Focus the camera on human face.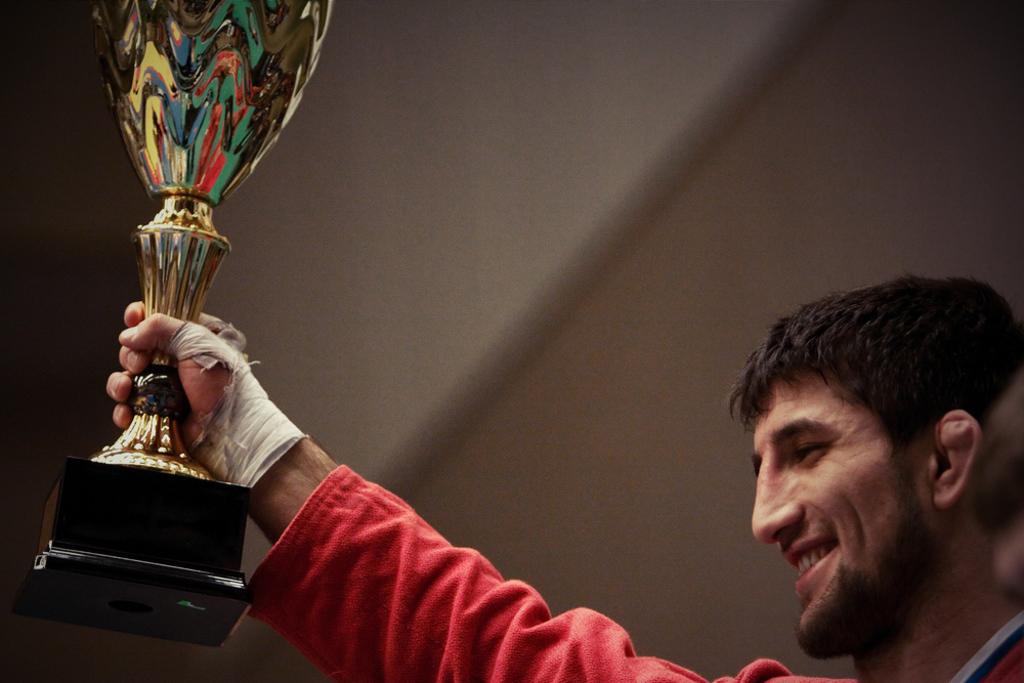
Focus region: [753,369,930,658].
